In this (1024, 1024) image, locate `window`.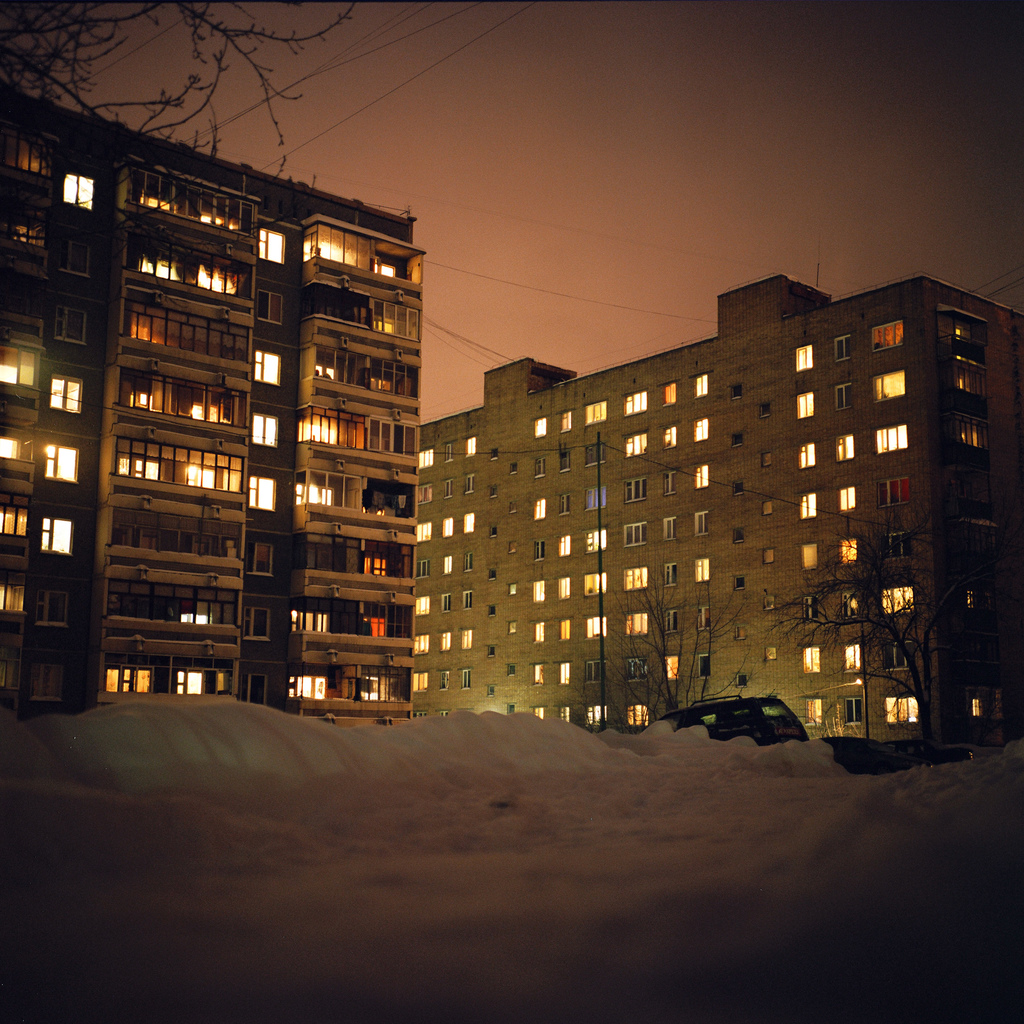
Bounding box: x1=445 y1=478 x2=454 y2=497.
